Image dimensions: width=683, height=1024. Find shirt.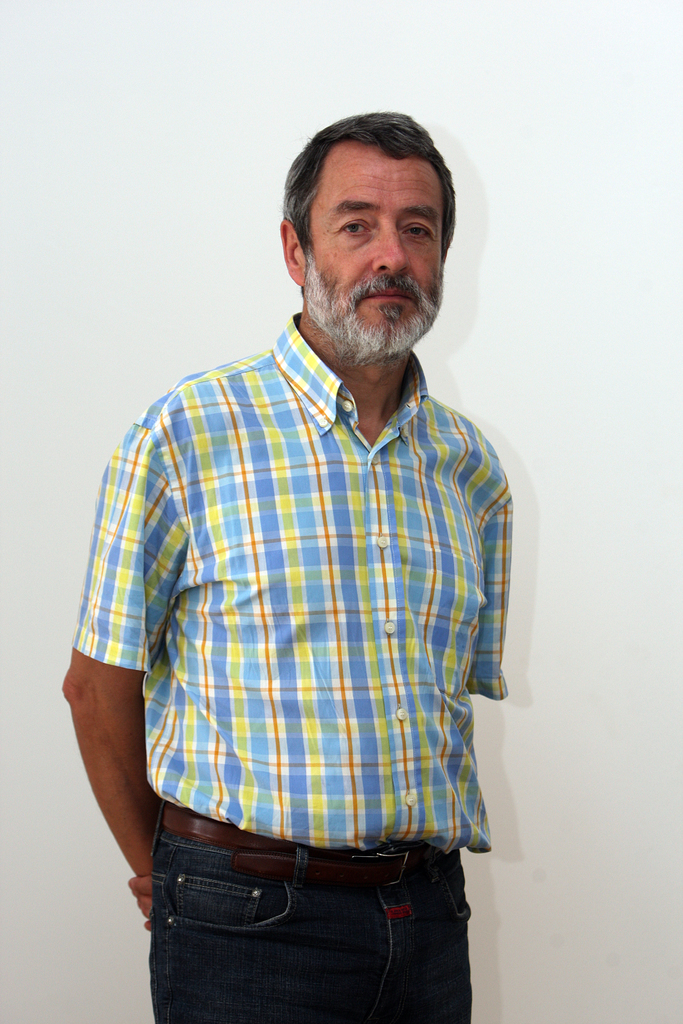
left=74, top=314, right=509, bottom=851.
